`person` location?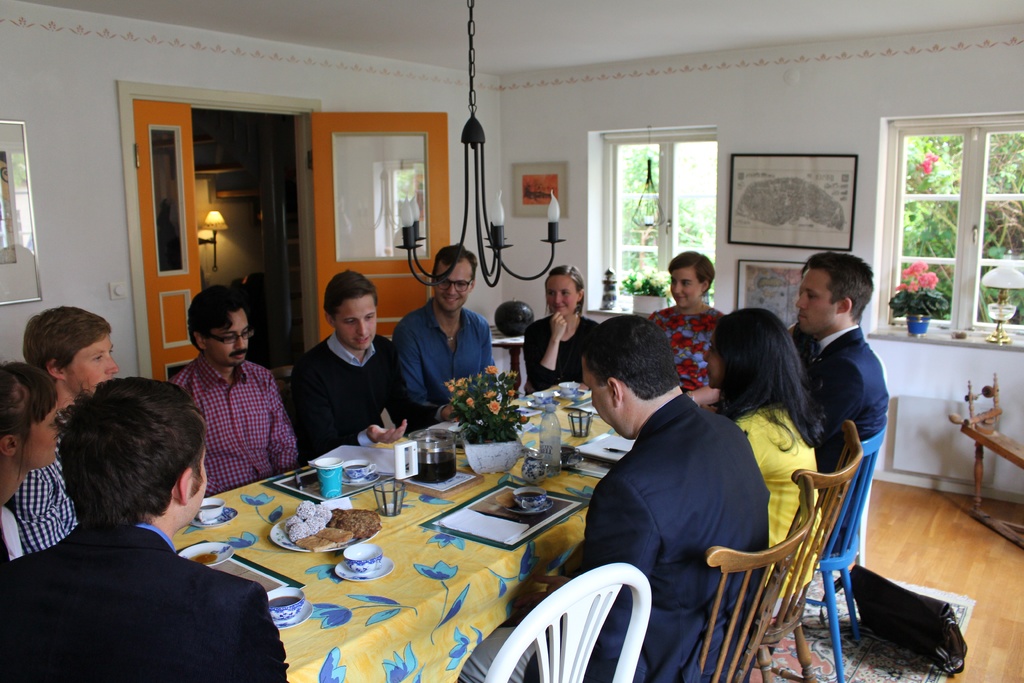
locate(177, 293, 302, 482)
